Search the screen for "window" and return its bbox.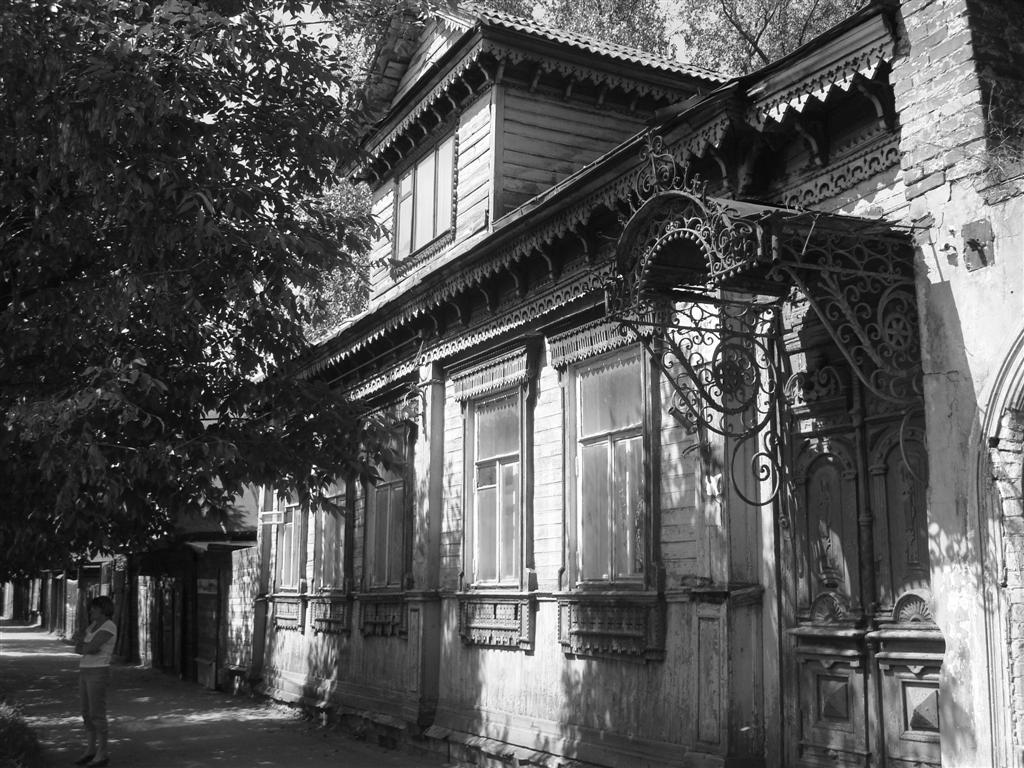
Found: (left=560, top=313, right=680, bottom=651).
